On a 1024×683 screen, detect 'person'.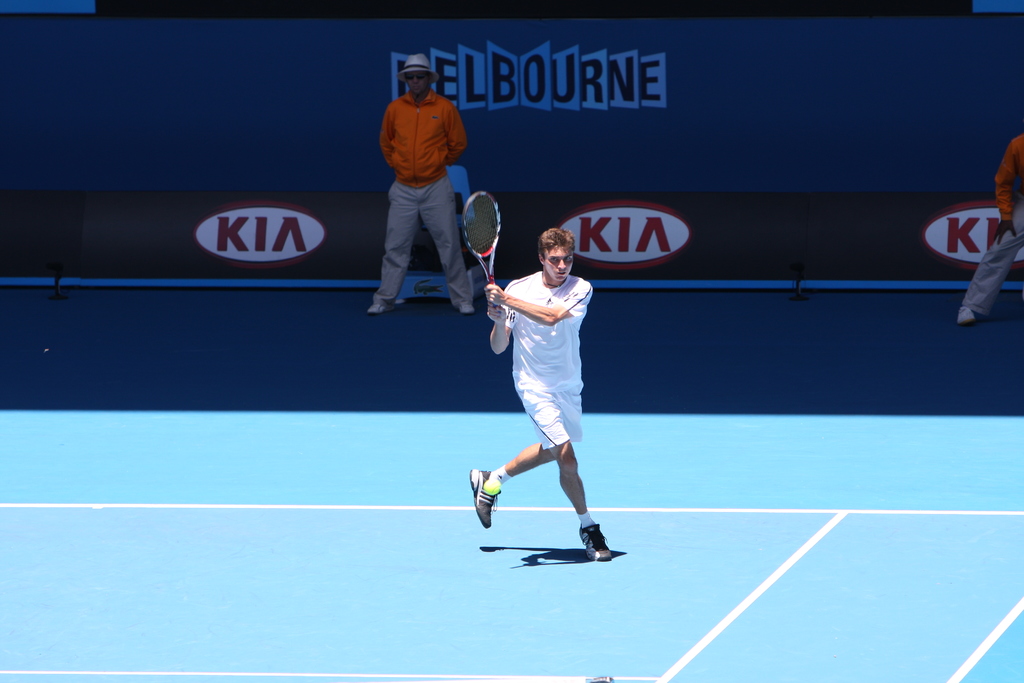
[468, 224, 613, 565].
